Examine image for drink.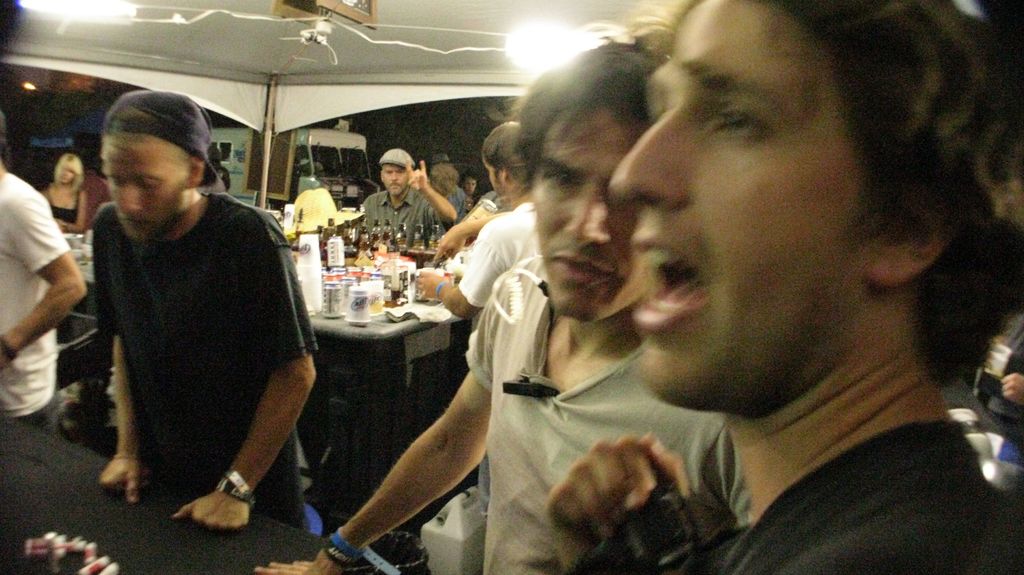
Examination result: <box>316,278,344,319</box>.
